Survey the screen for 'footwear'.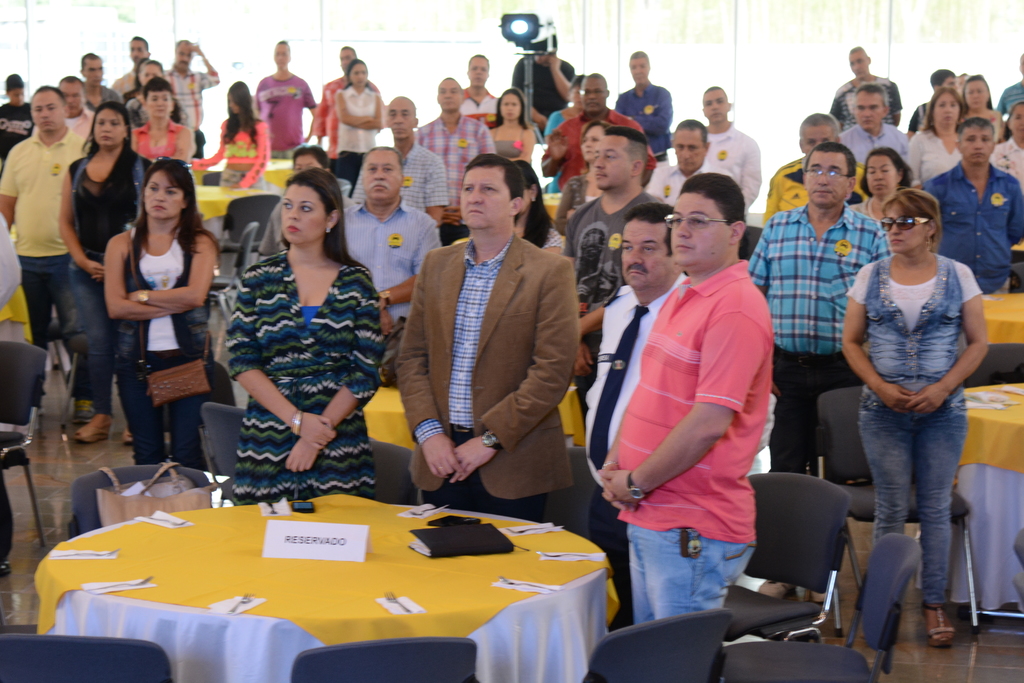
Survey found: x1=917, y1=604, x2=954, y2=651.
